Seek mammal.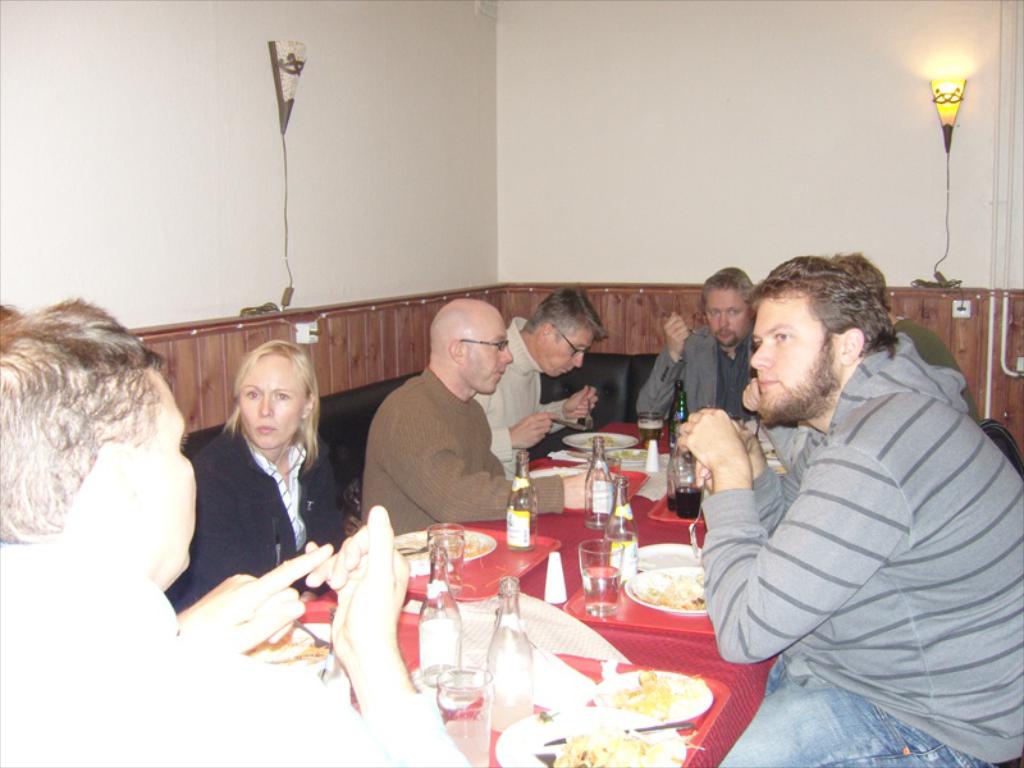
{"x1": 678, "y1": 247, "x2": 1023, "y2": 767}.
